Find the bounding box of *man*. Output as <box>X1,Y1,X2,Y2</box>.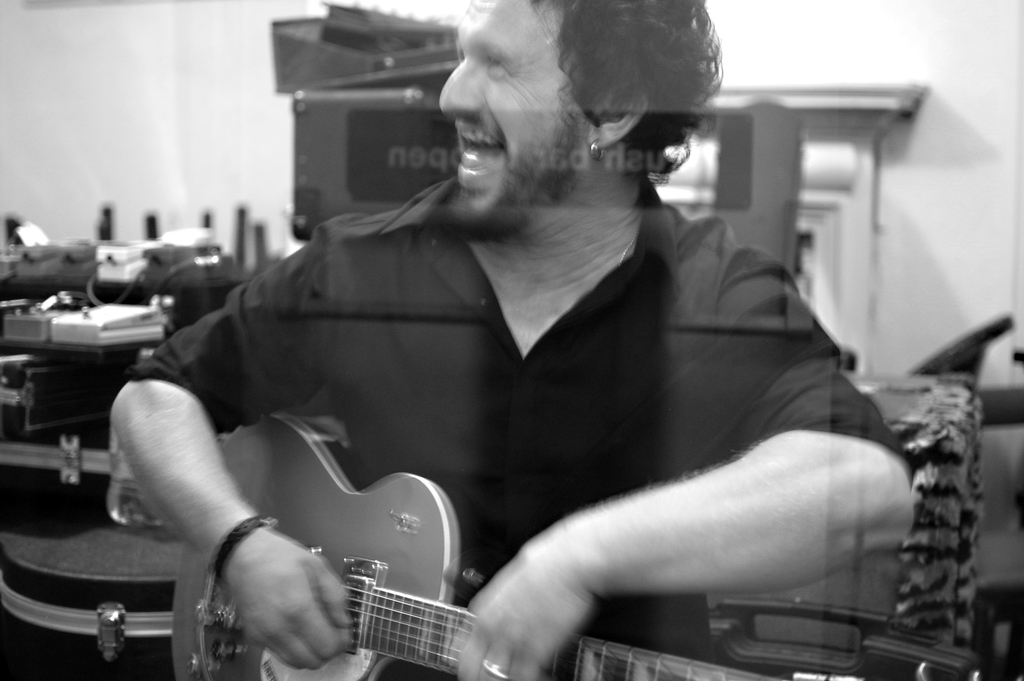
<box>86,13,958,664</box>.
